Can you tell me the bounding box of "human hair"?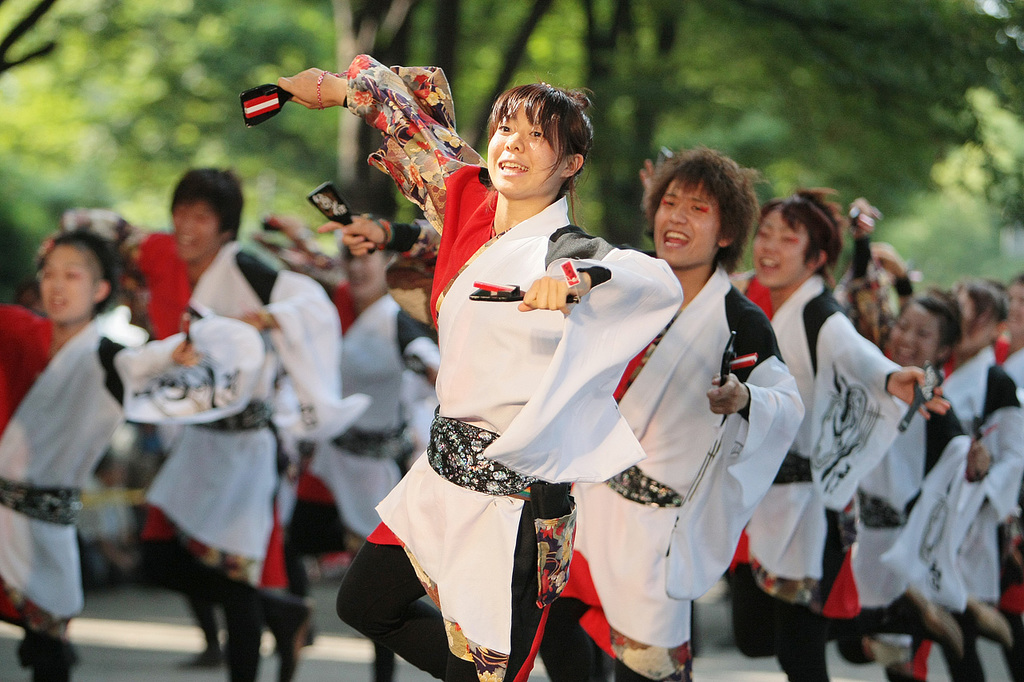
bbox=(39, 227, 133, 309).
